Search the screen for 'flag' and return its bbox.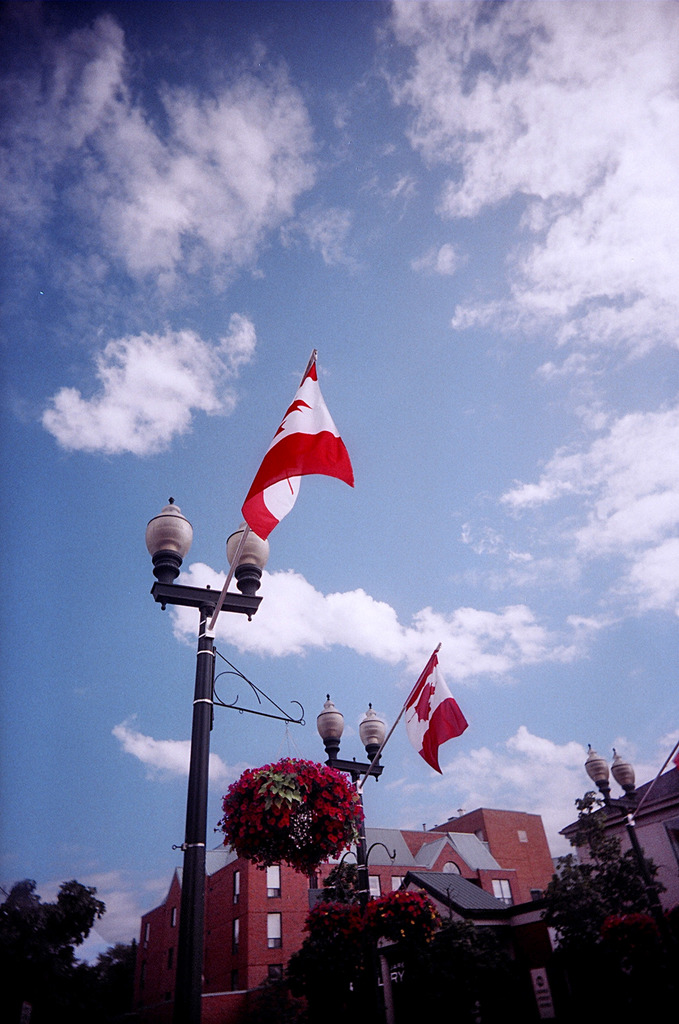
Found: [394, 645, 467, 776].
